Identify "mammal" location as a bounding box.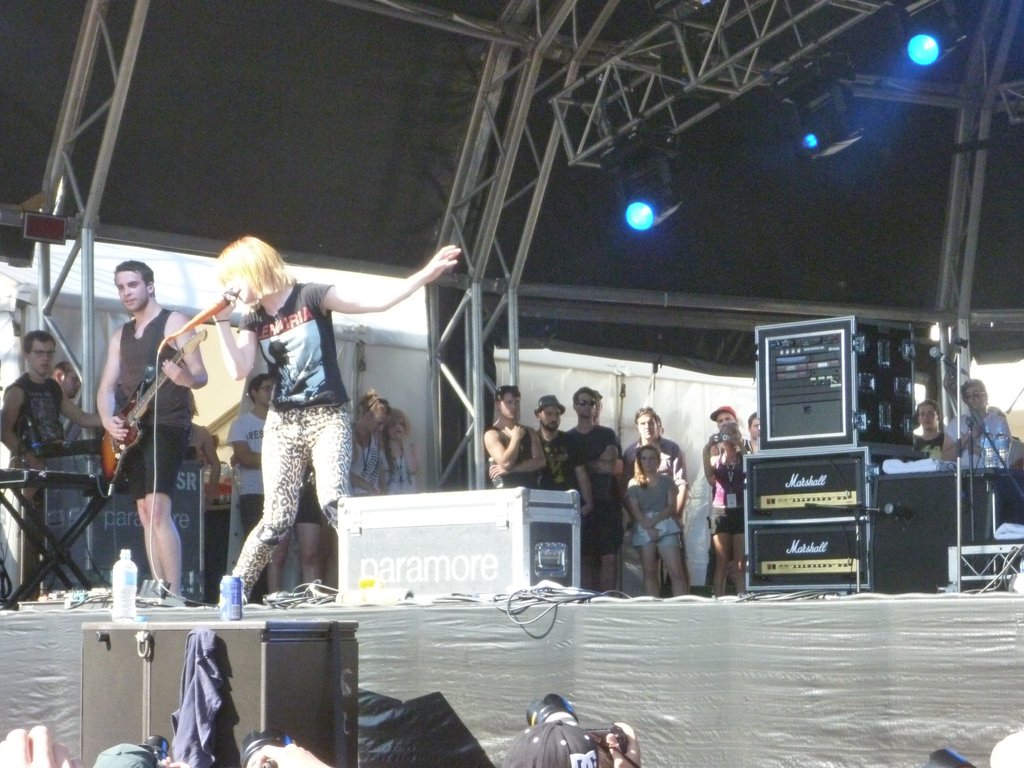
x1=981, y1=729, x2=1023, y2=767.
